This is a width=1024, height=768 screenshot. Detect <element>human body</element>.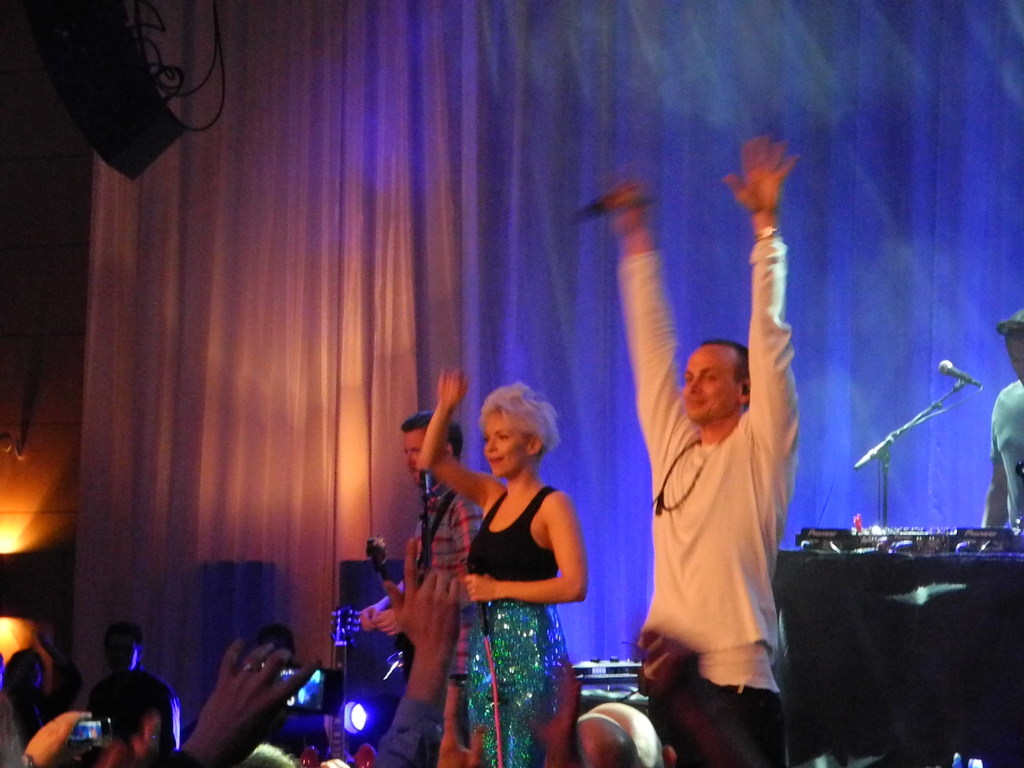
Rect(981, 308, 1023, 543).
